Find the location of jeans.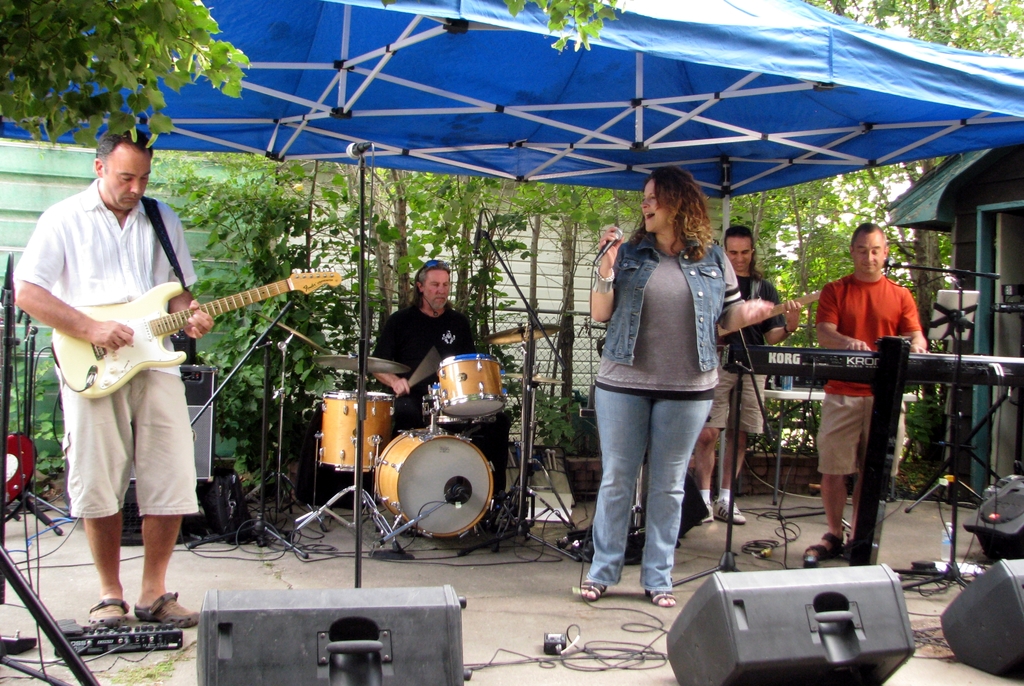
Location: locate(586, 386, 710, 592).
